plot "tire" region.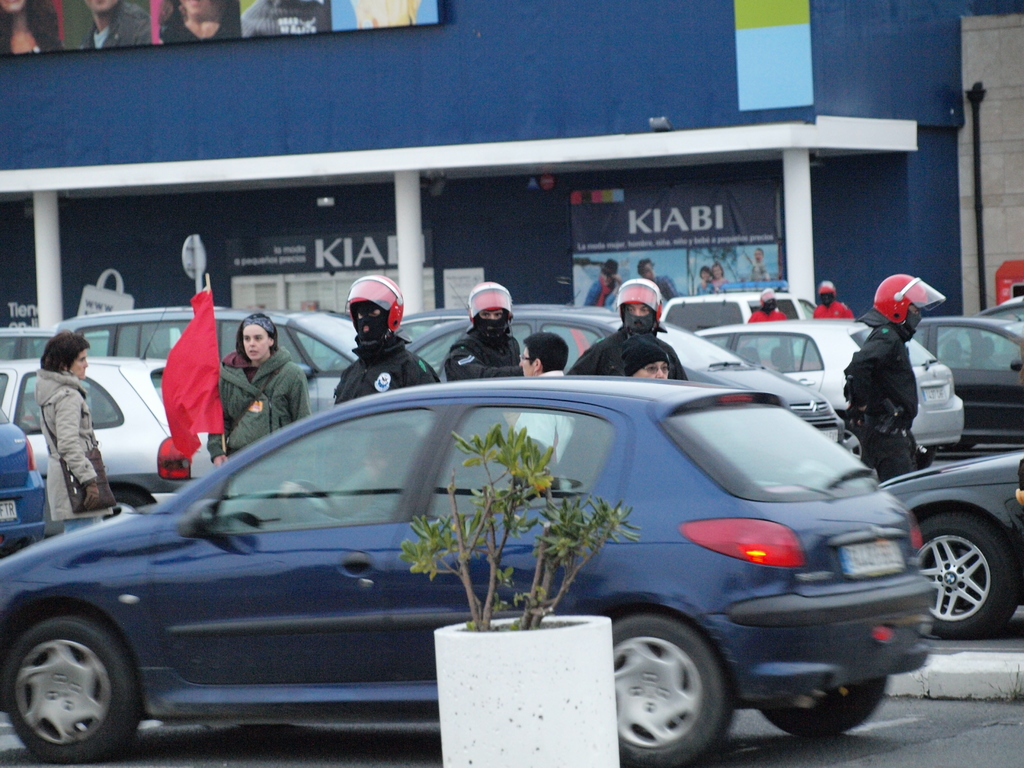
Plotted at Rect(609, 611, 728, 767).
